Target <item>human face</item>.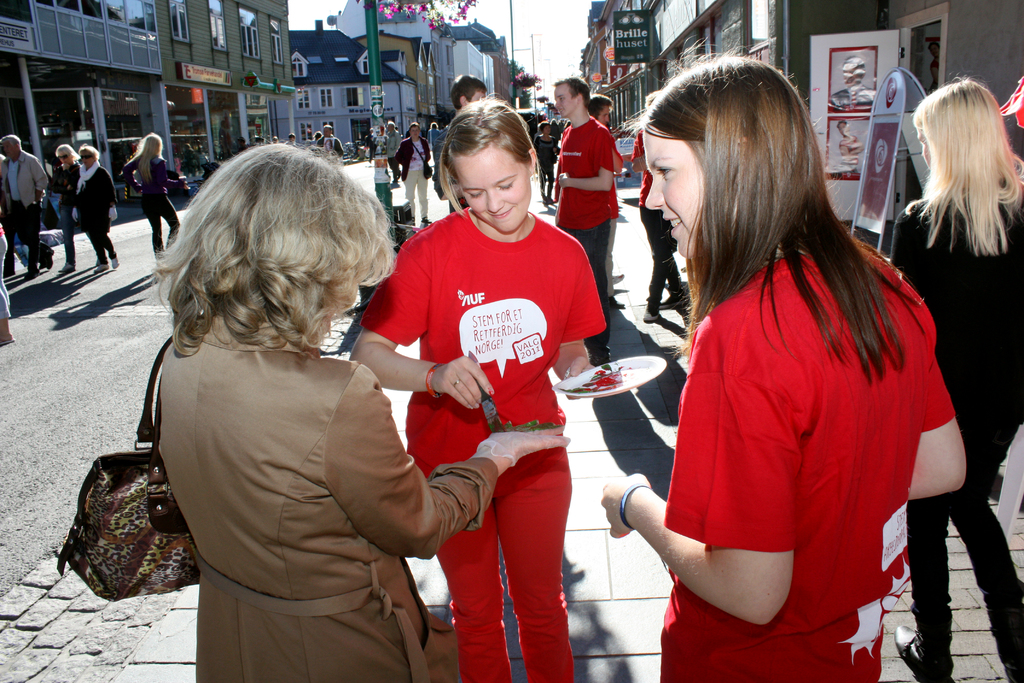
Target region: 60/154/71/163.
